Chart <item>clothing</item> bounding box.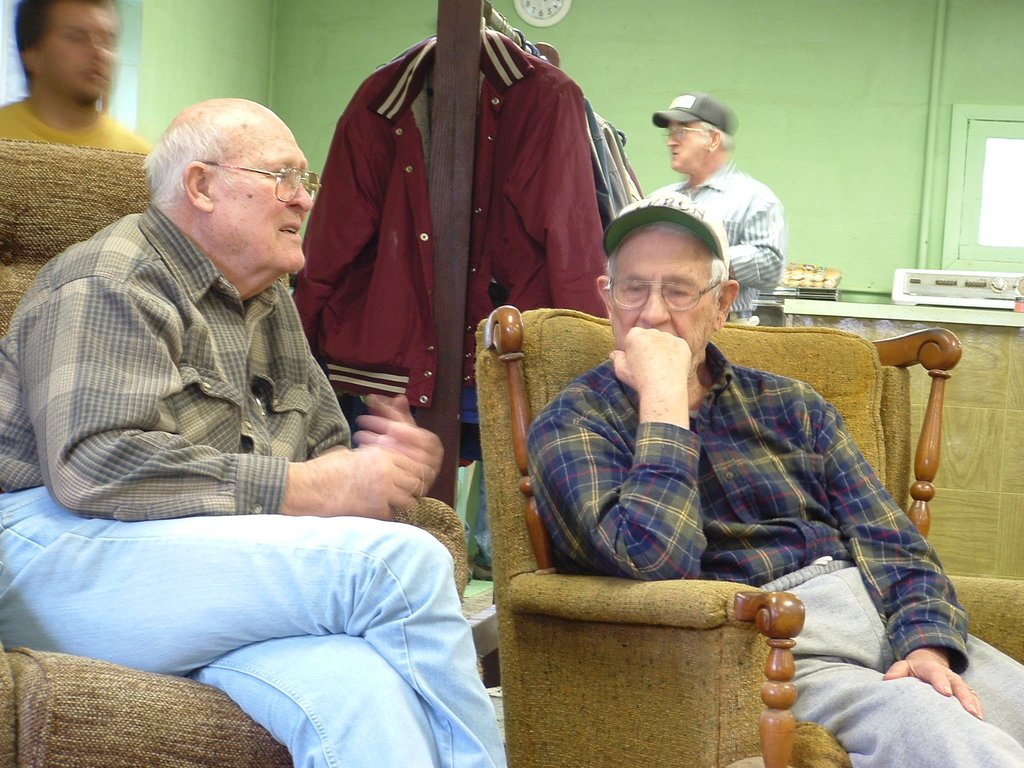
Charted: bbox=[524, 339, 1023, 767].
